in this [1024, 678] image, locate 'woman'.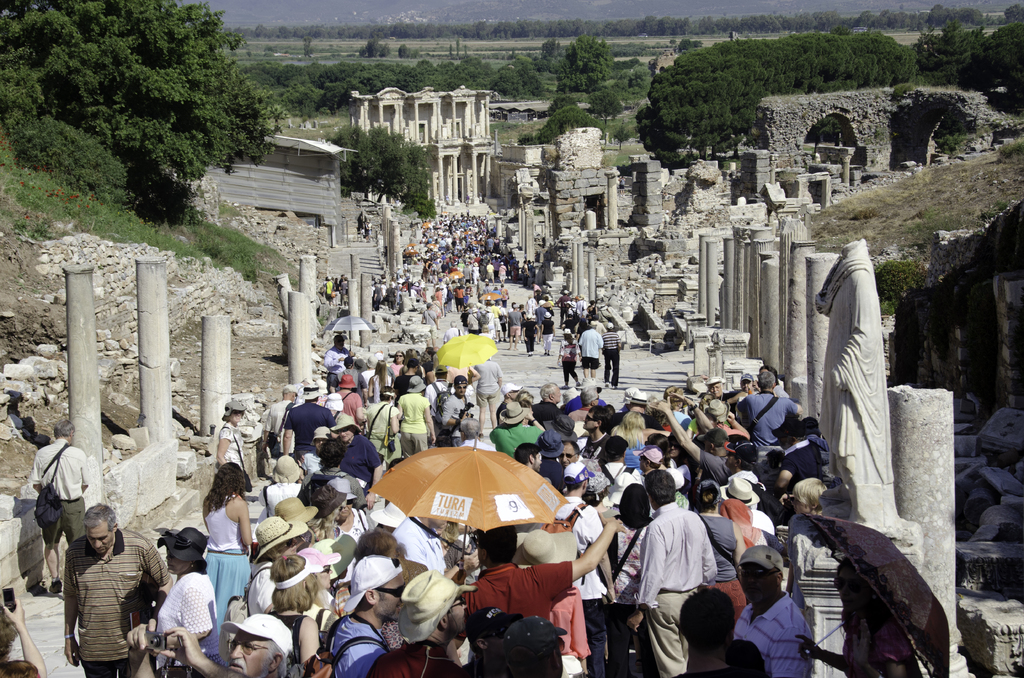
Bounding box: <bbox>559, 331, 583, 386</bbox>.
